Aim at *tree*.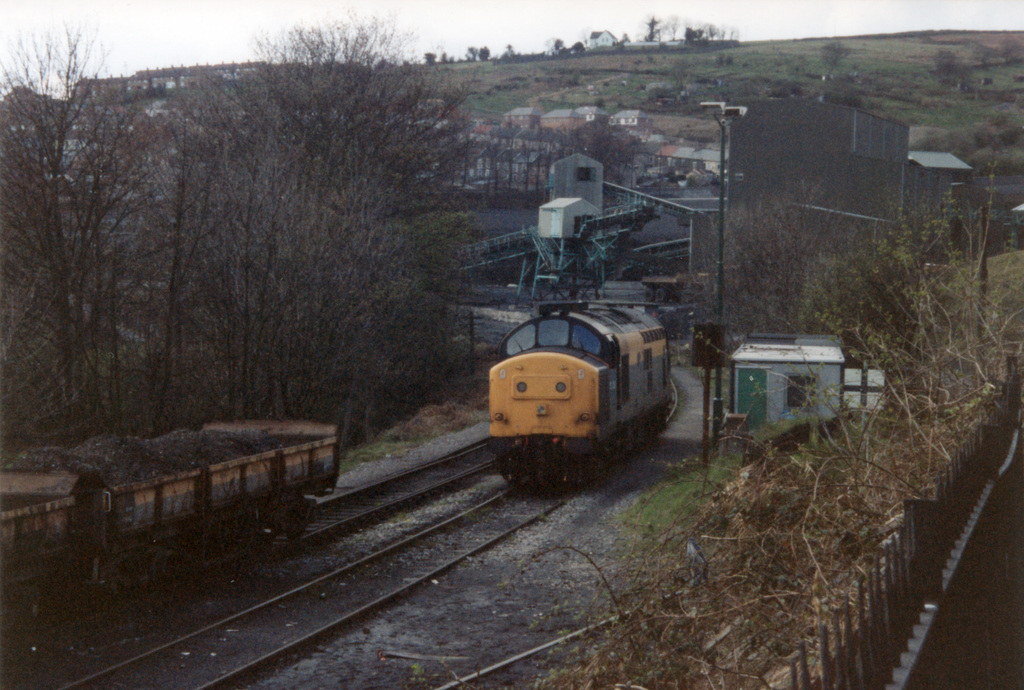
Aimed at (456, 42, 493, 72).
